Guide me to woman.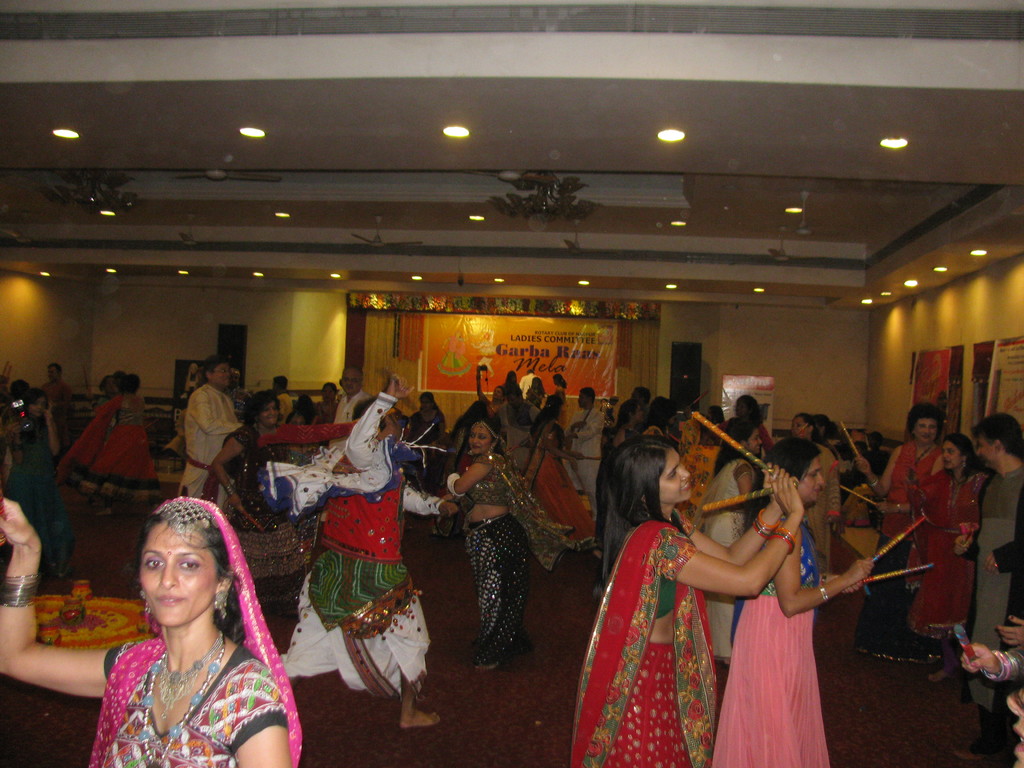
Guidance: bbox=(550, 370, 570, 403).
